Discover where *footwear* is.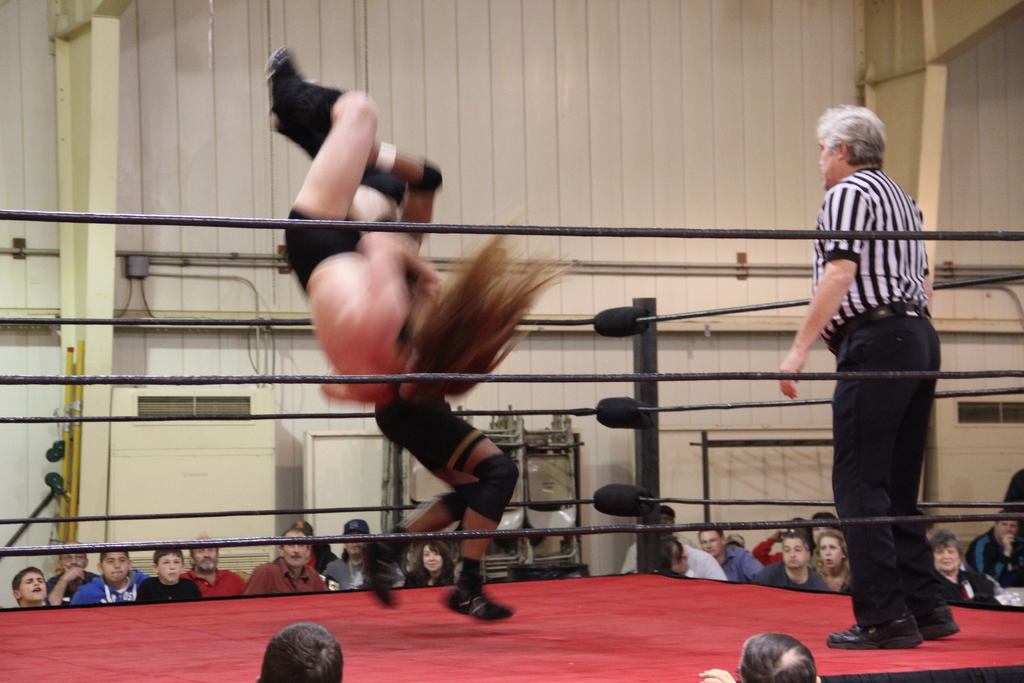
Discovered at 428, 573, 501, 636.
